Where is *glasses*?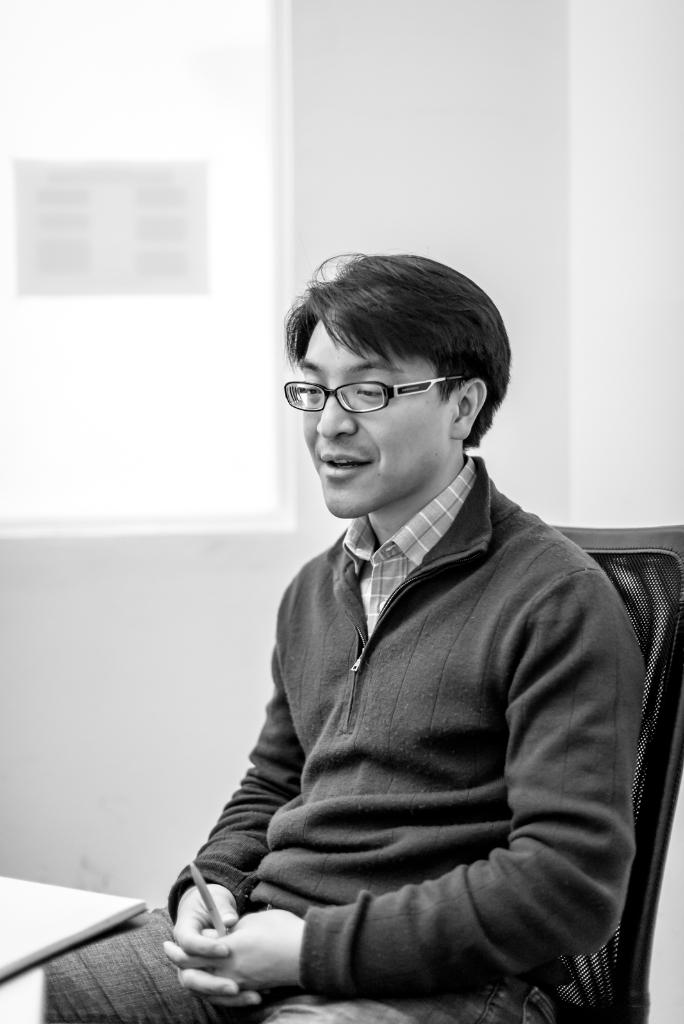
box=[284, 367, 496, 425].
